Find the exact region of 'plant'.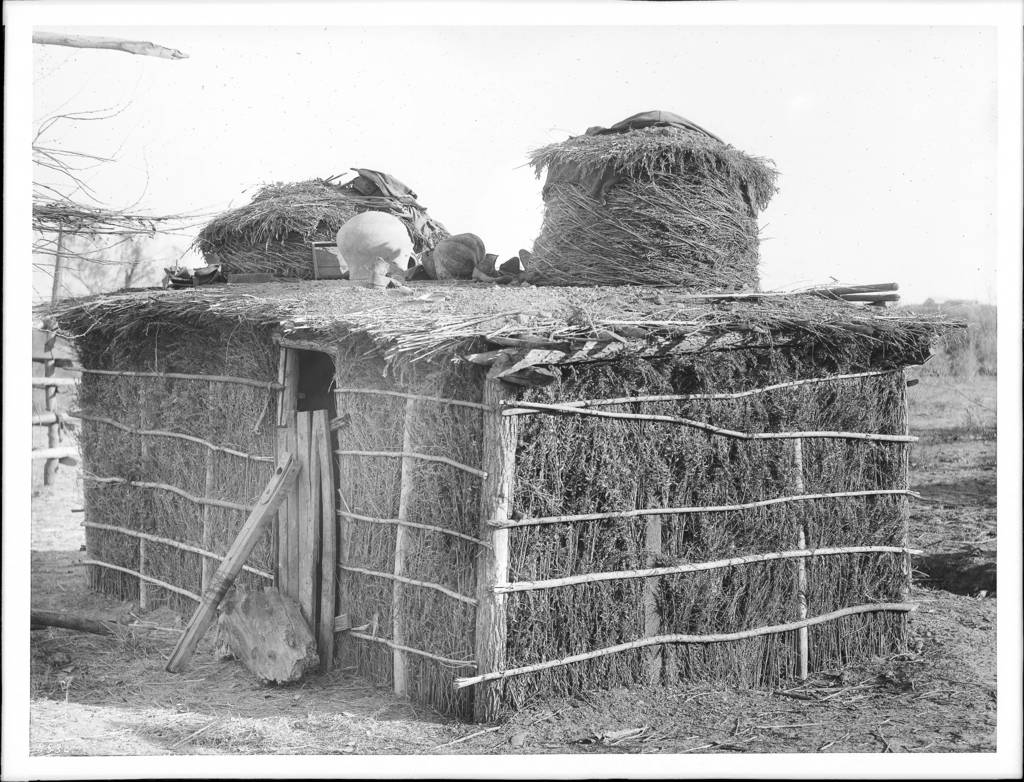
Exact region: l=931, t=474, r=961, b=556.
